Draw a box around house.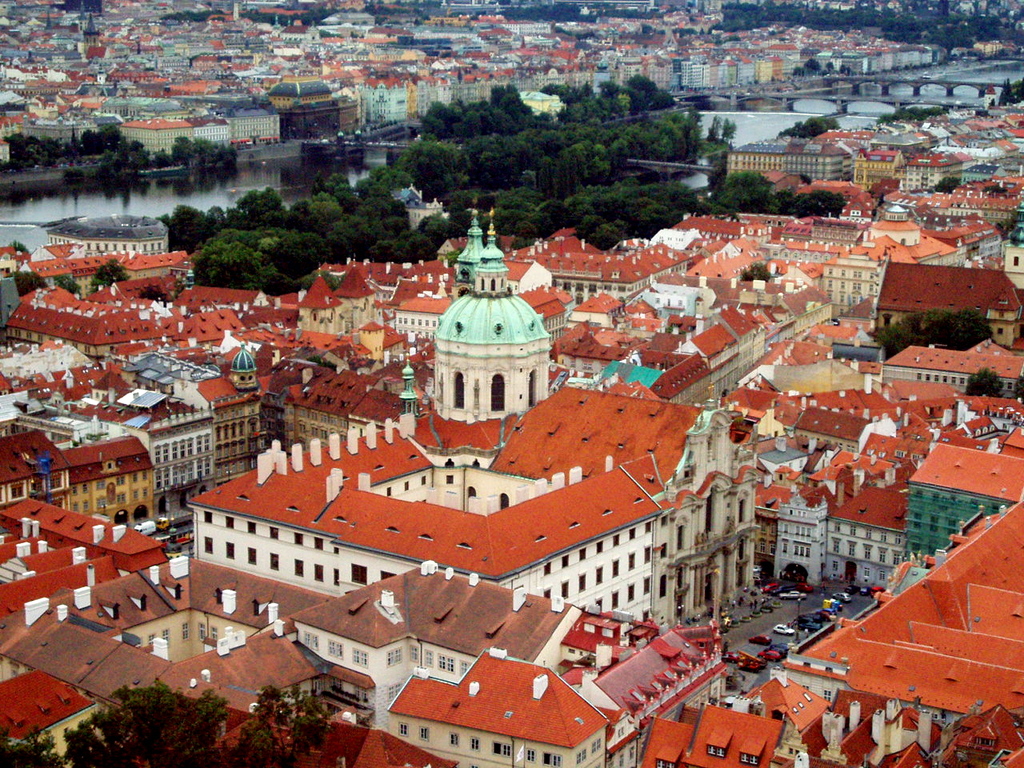
385 286 459 346.
